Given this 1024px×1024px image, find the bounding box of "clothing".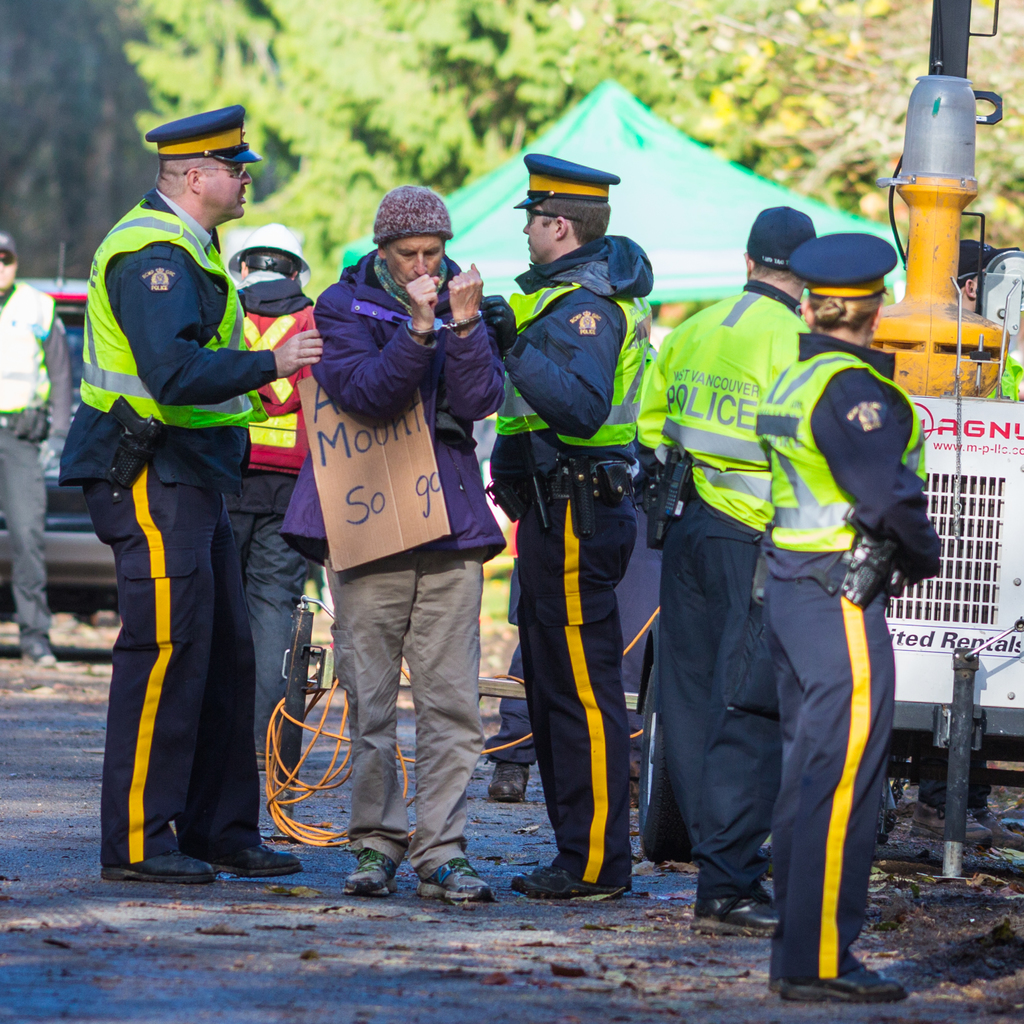
229,274,317,813.
